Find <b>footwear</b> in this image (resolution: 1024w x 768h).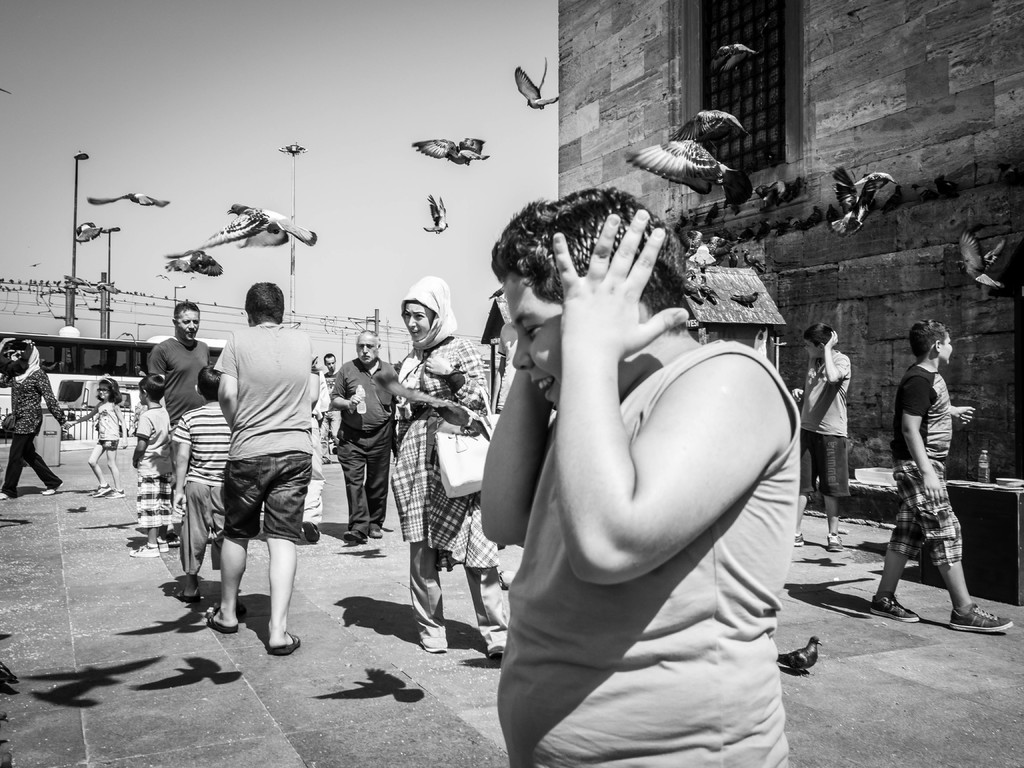
rect(129, 550, 161, 558).
